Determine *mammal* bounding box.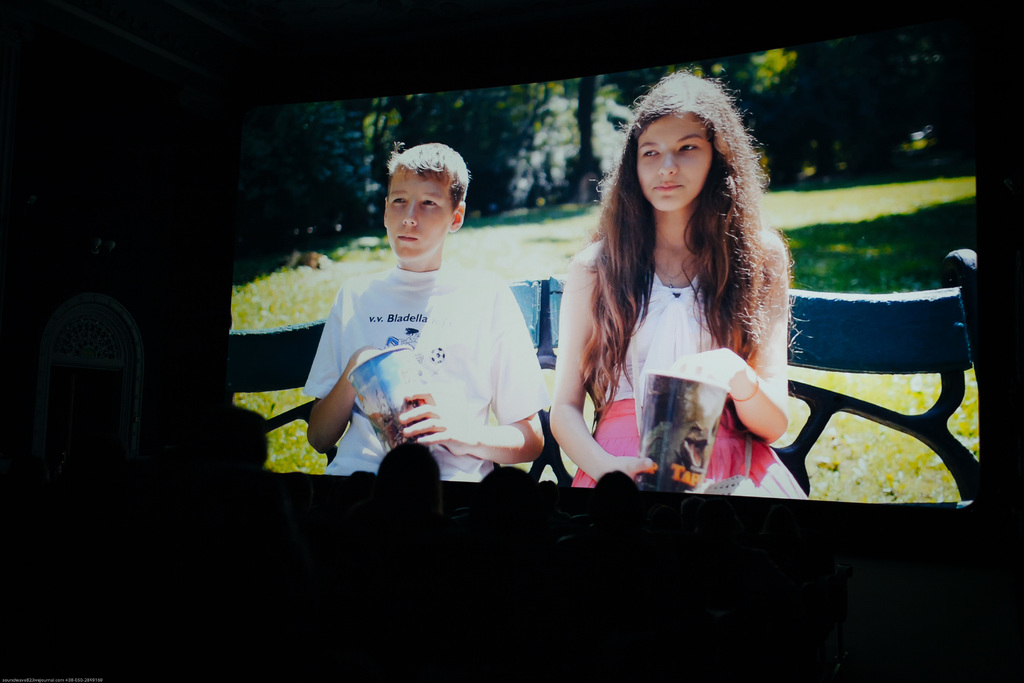
Determined: <region>481, 465, 540, 511</region>.
